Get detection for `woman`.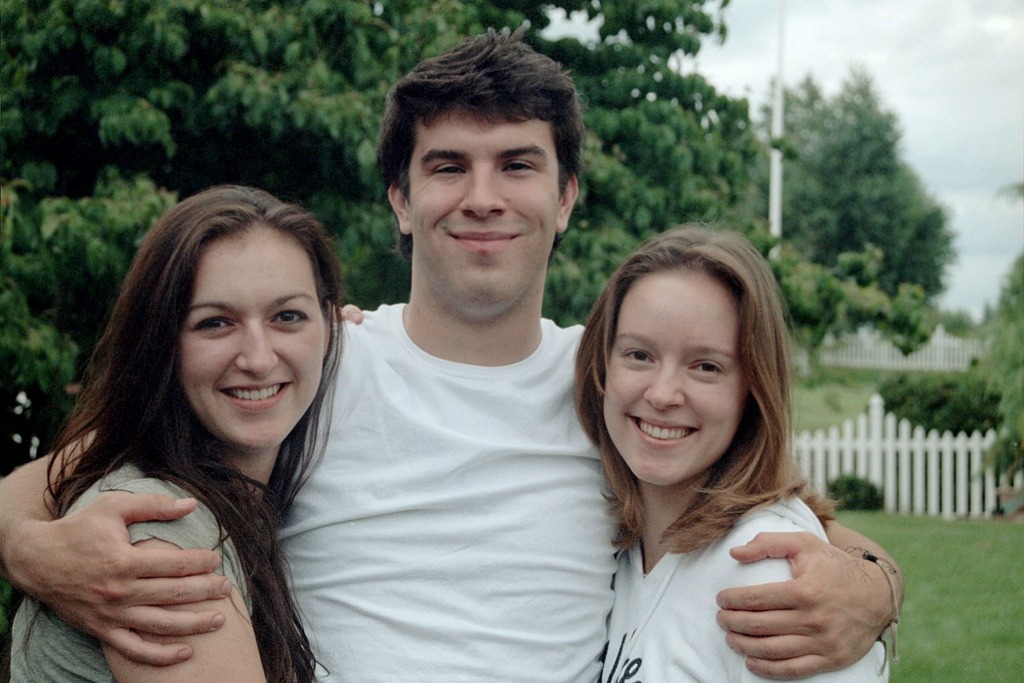
Detection: (left=1, top=186, right=366, bottom=682).
